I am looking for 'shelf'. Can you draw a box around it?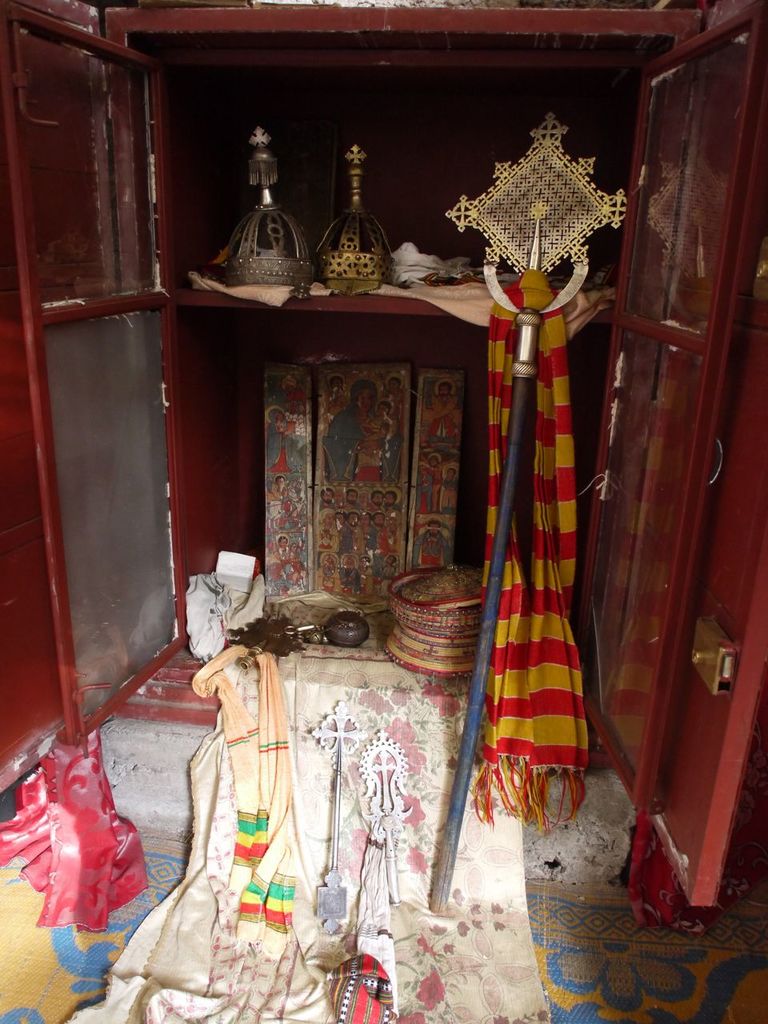
Sure, the bounding box is [154, 51, 682, 314].
